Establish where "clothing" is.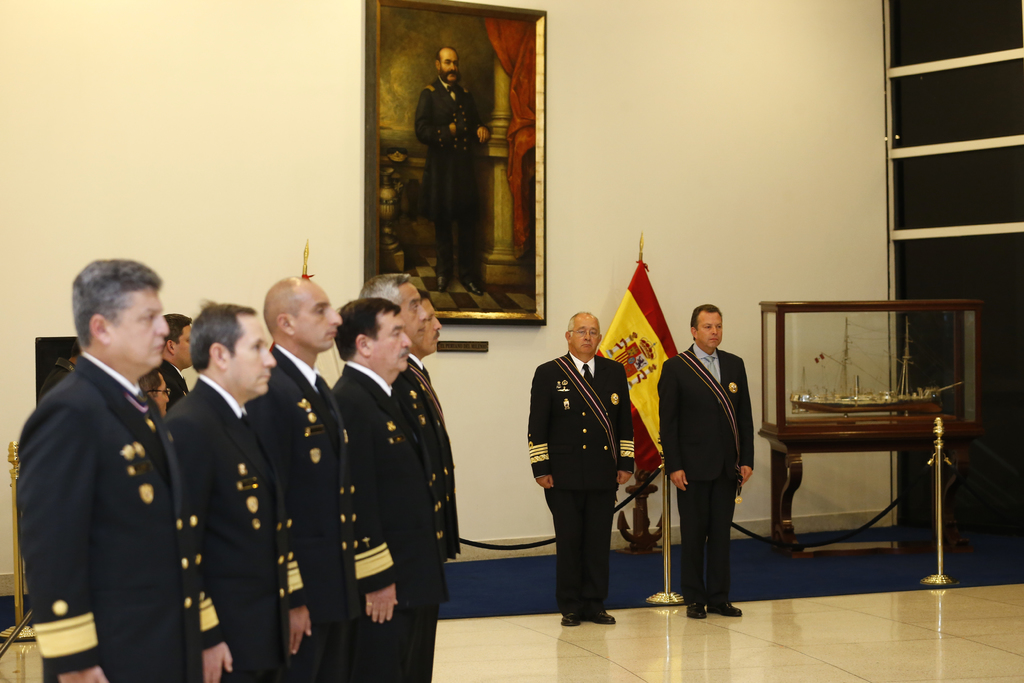
Established at locate(656, 334, 758, 607).
